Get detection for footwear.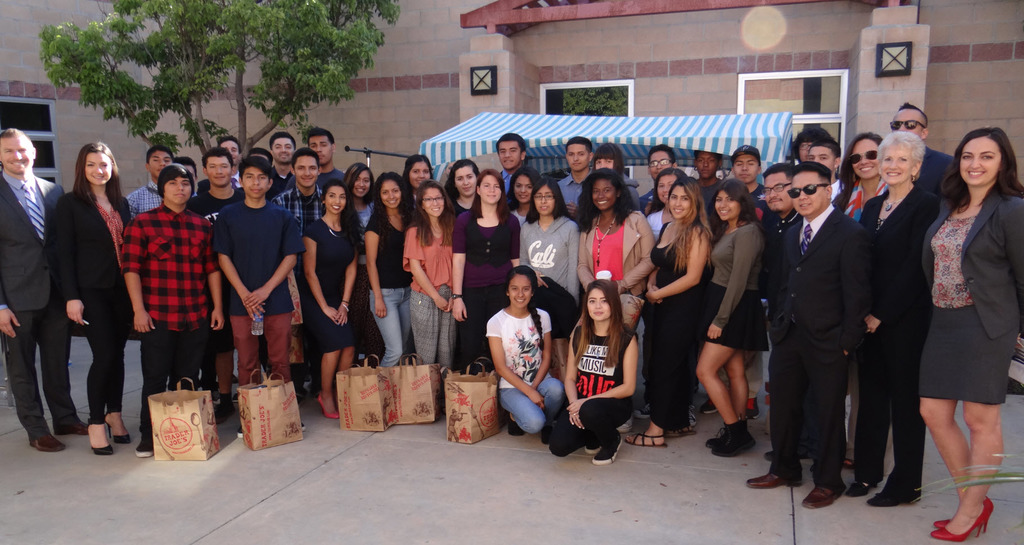
Detection: (left=766, top=446, right=778, bottom=462).
